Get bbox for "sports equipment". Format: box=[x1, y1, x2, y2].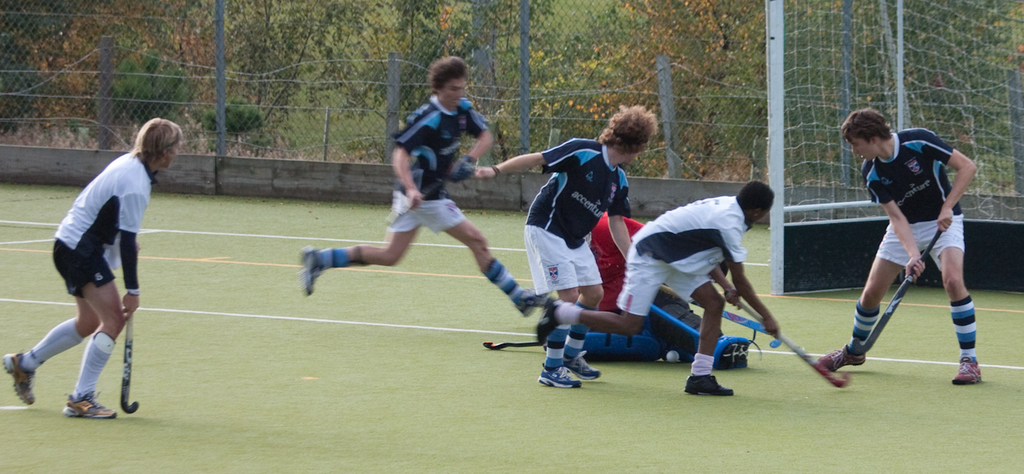
box=[683, 372, 733, 394].
